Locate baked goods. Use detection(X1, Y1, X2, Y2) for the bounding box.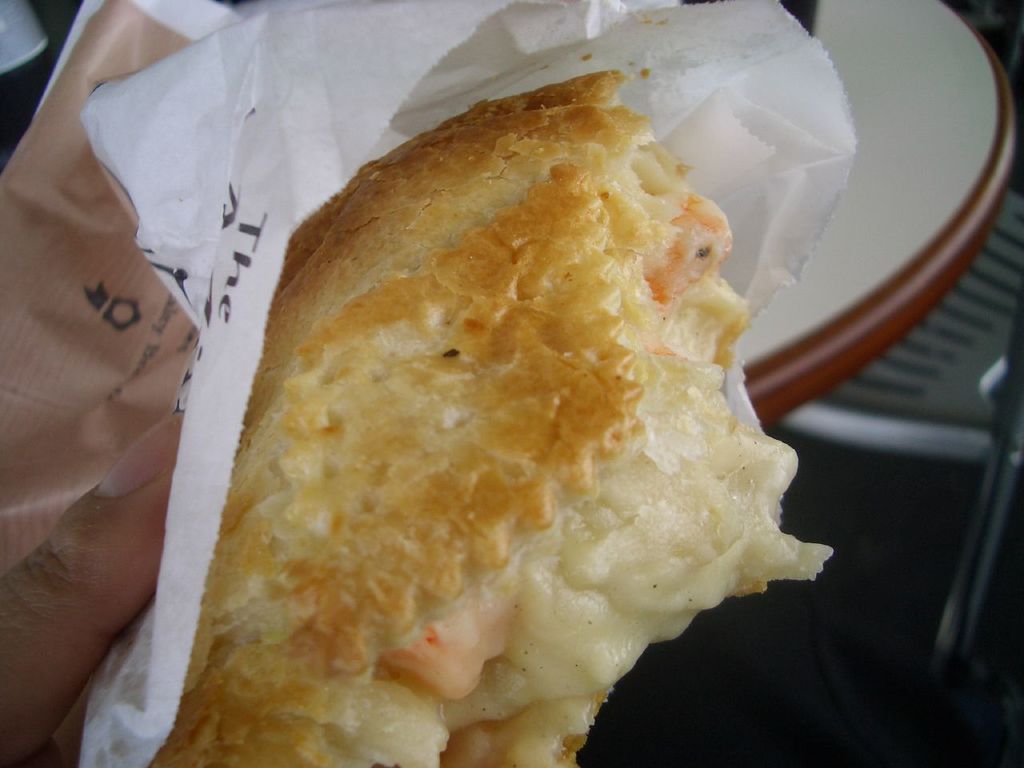
detection(145, 67, 834, 767).
